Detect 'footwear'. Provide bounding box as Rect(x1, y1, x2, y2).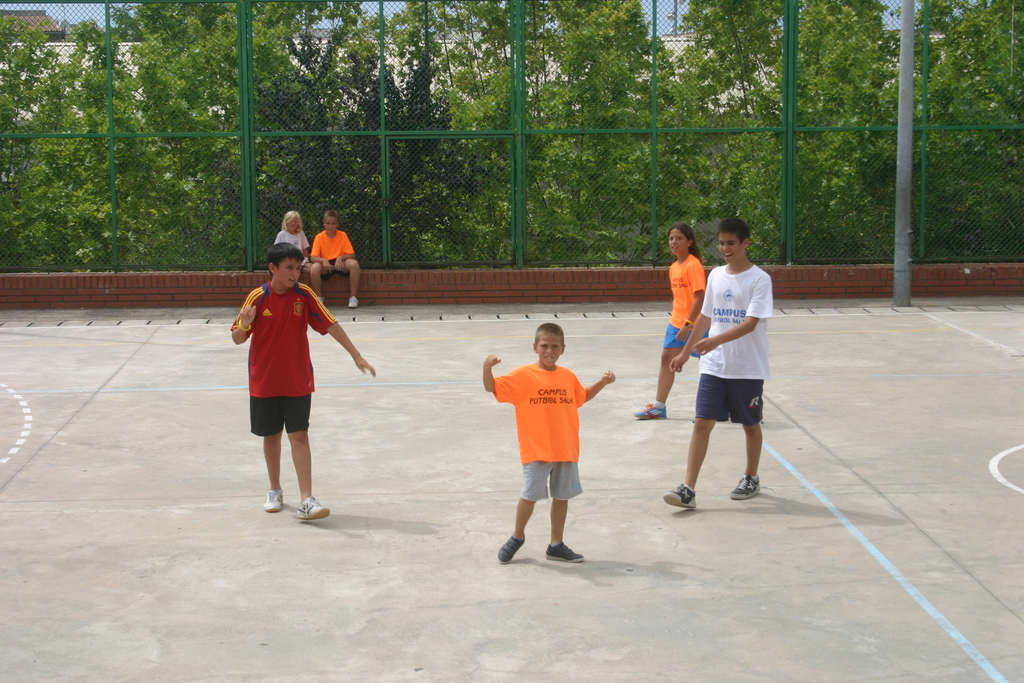
Rect(298, 494, 333, 519).
